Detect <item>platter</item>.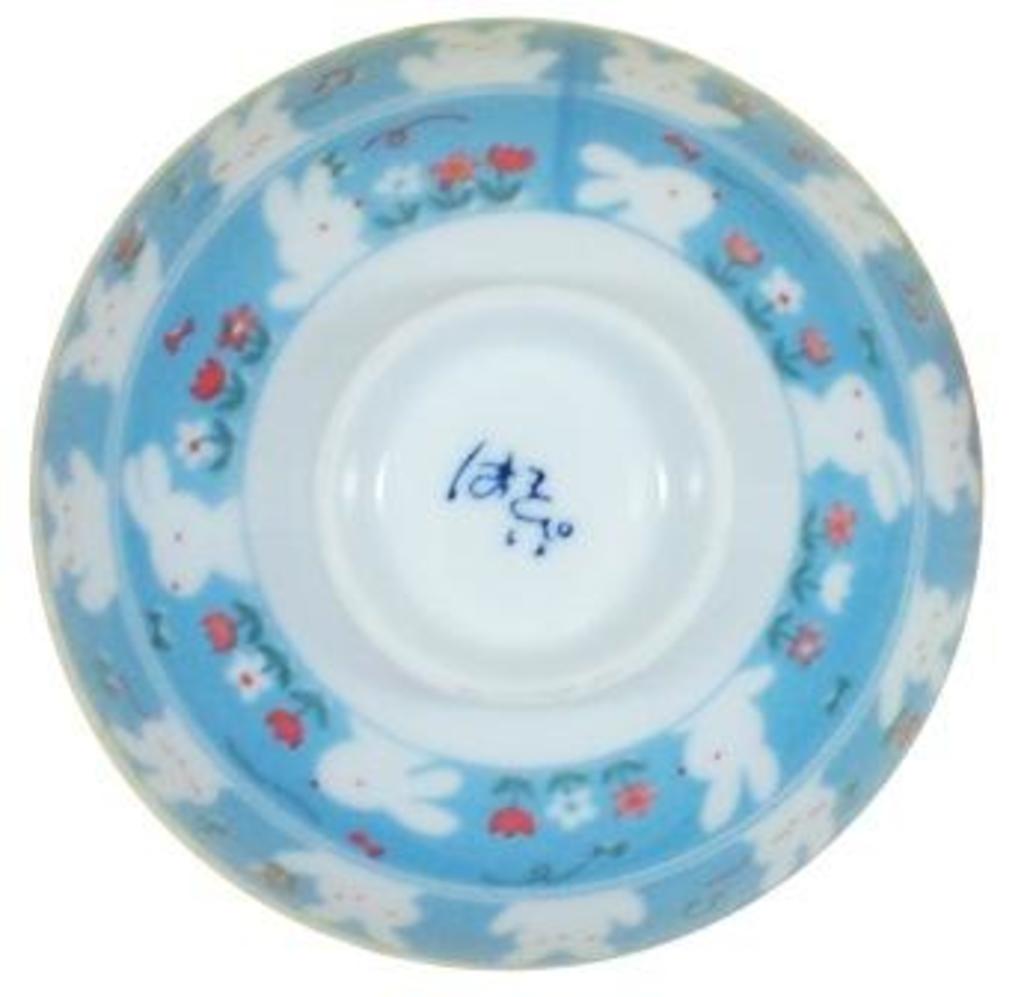
Detected at crop(33, 15, 982, 970).
